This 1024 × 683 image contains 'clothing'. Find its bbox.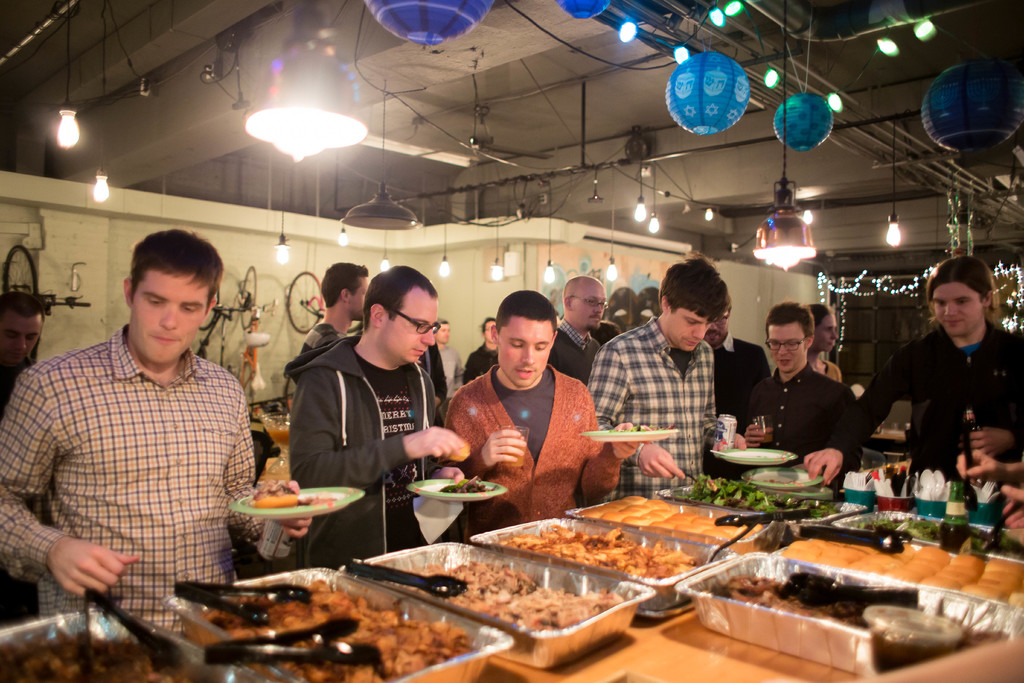
bbox(12, 282, 268, 634).
